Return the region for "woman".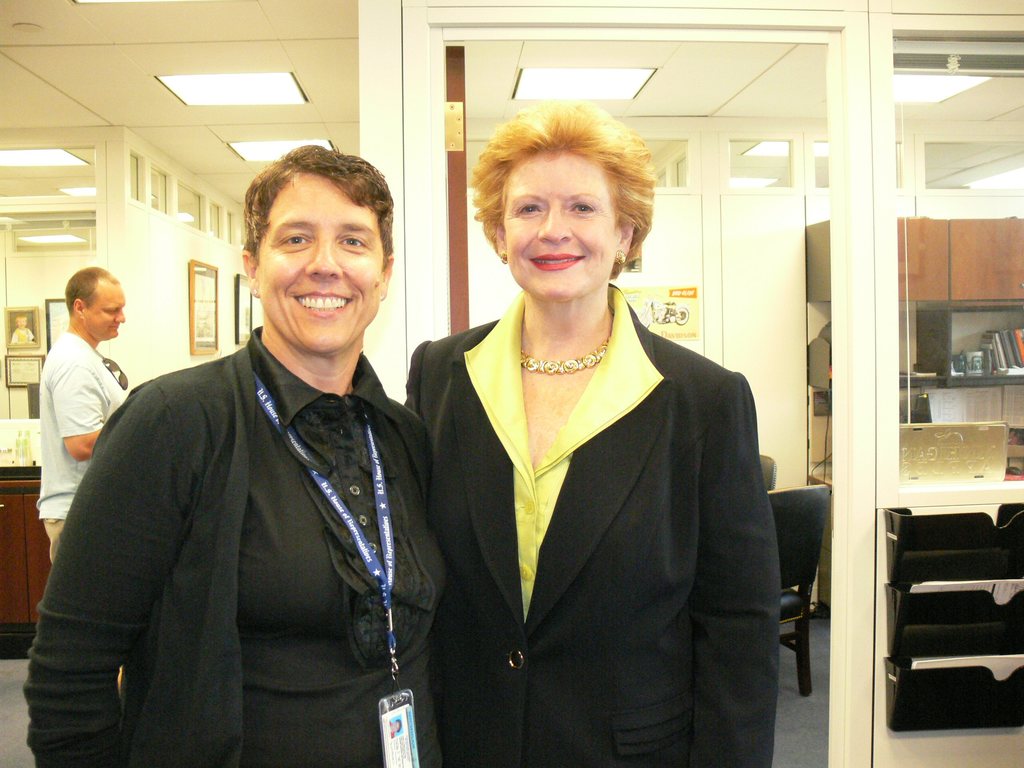
<bbox>405, 132, 768, 741</bbox>.
